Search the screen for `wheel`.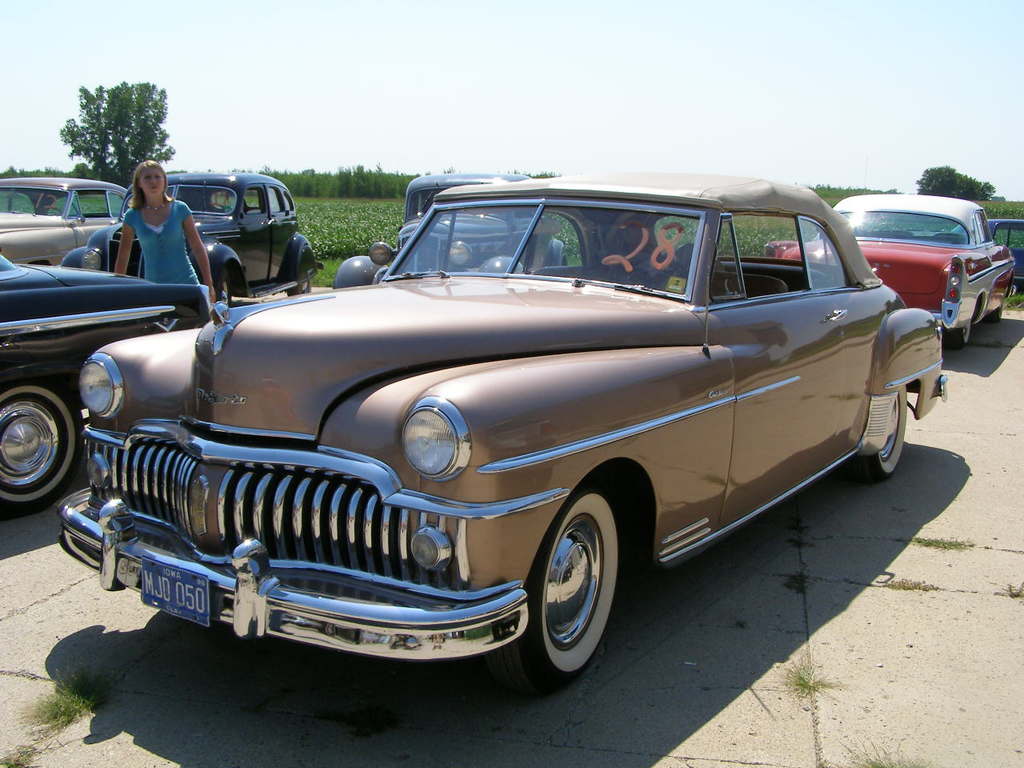
Found at 214/274/238/310.
